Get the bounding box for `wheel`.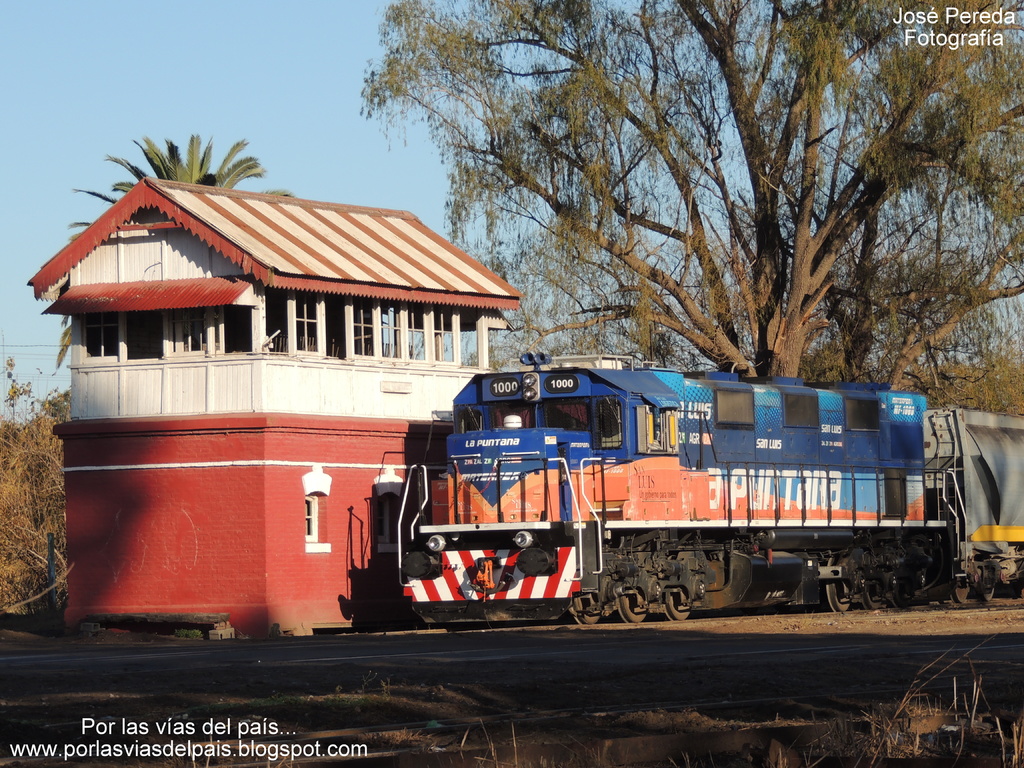
[860, 584, 887, 611].
